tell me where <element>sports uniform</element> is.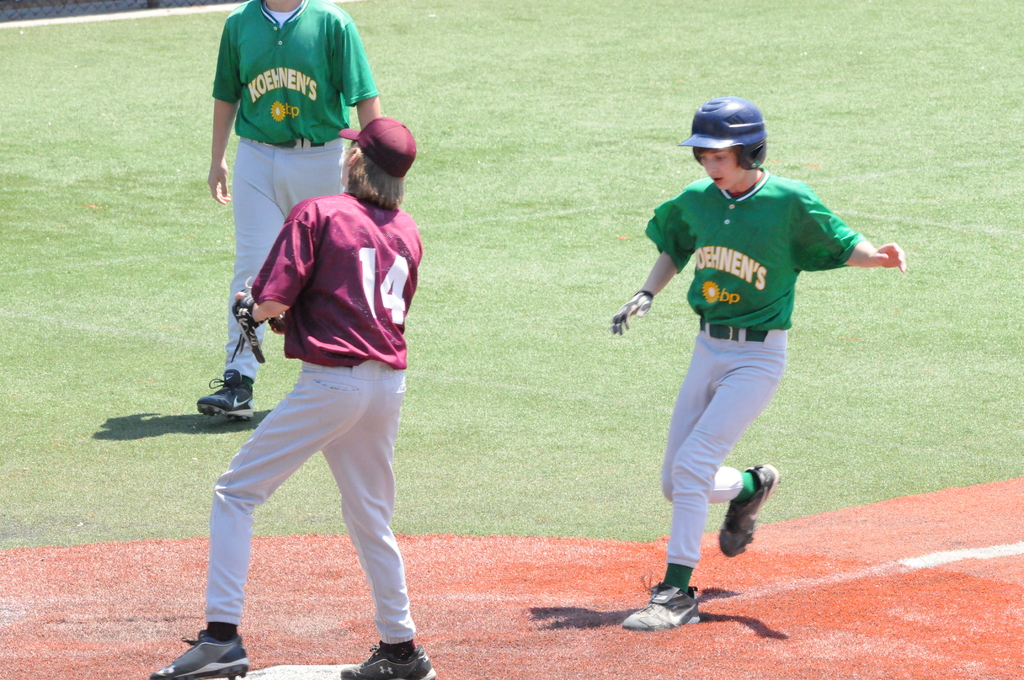
<element>sports uniform</element> is at (left=195, top=1, right=378, bottom=374).
